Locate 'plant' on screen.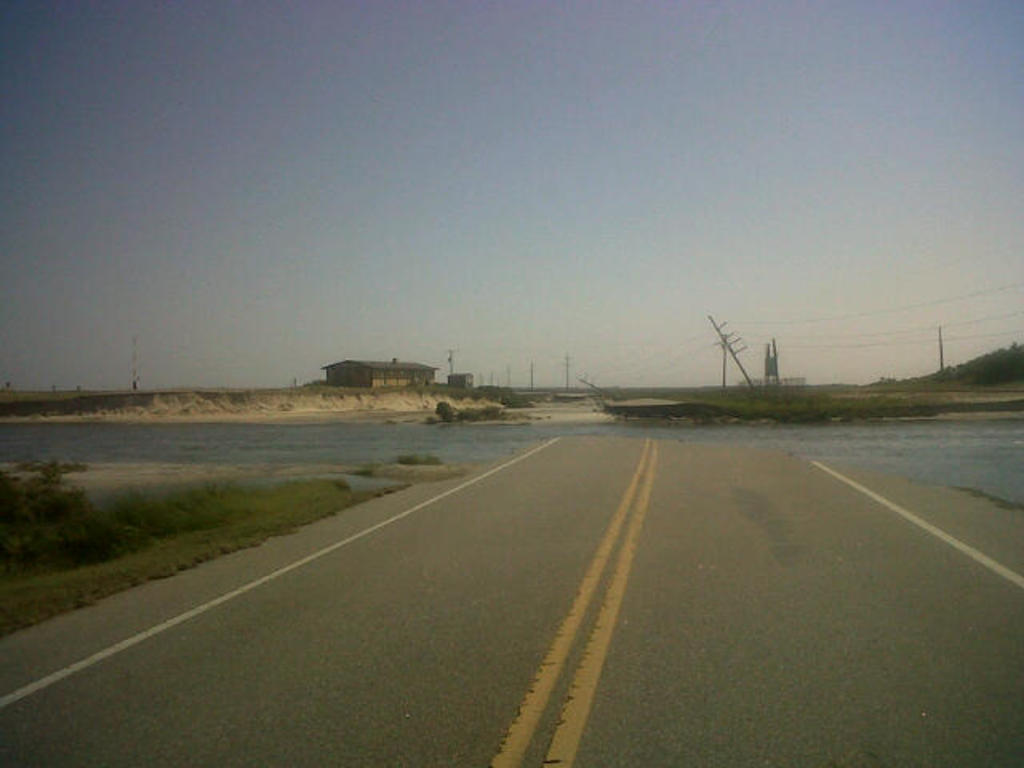
On screen at bbox=(115, 466, 254, 531).
